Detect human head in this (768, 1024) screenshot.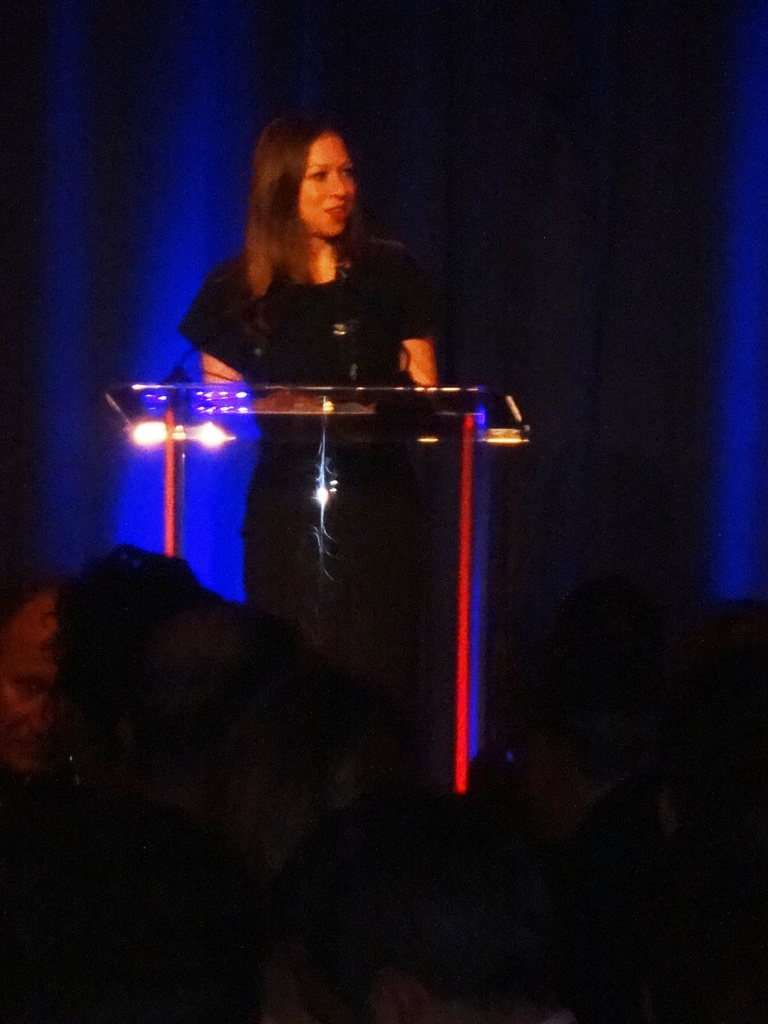
Detection: bbox=(0, 589, 61, 780).
